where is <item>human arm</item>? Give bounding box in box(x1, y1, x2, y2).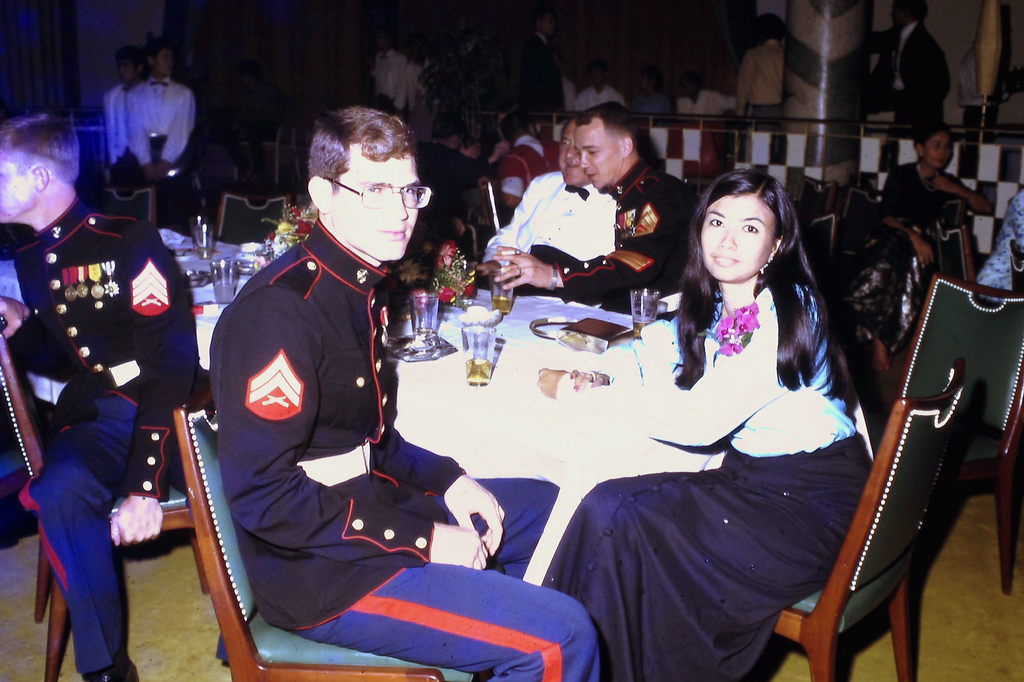
box(730, 48, 757, 122).
